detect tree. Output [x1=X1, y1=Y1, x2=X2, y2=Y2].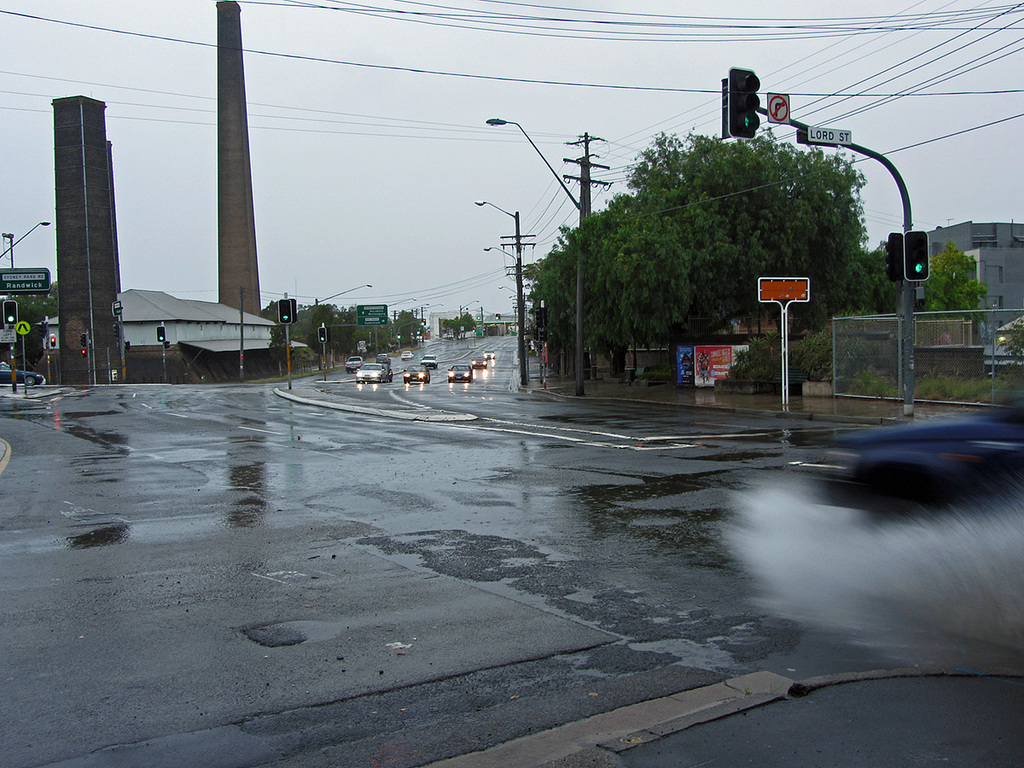
[x1=0, y1=280, x2=58, y2=329].
